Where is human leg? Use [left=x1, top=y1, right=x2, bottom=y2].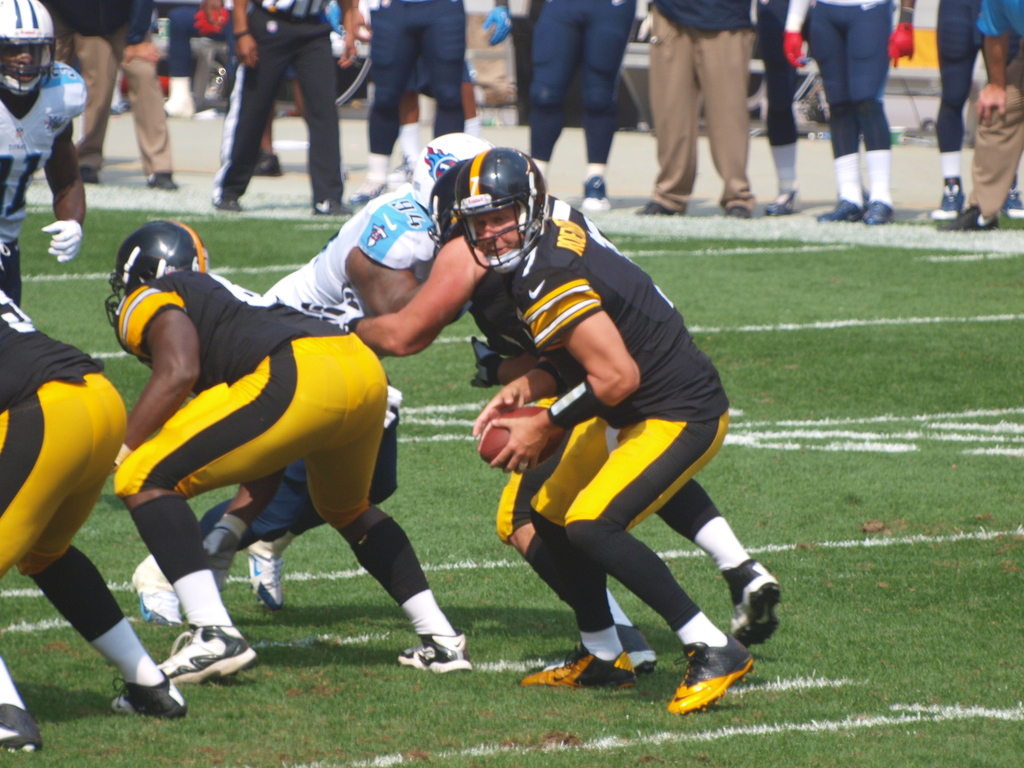
[left=657, top=481, right=777, bottom=641].
